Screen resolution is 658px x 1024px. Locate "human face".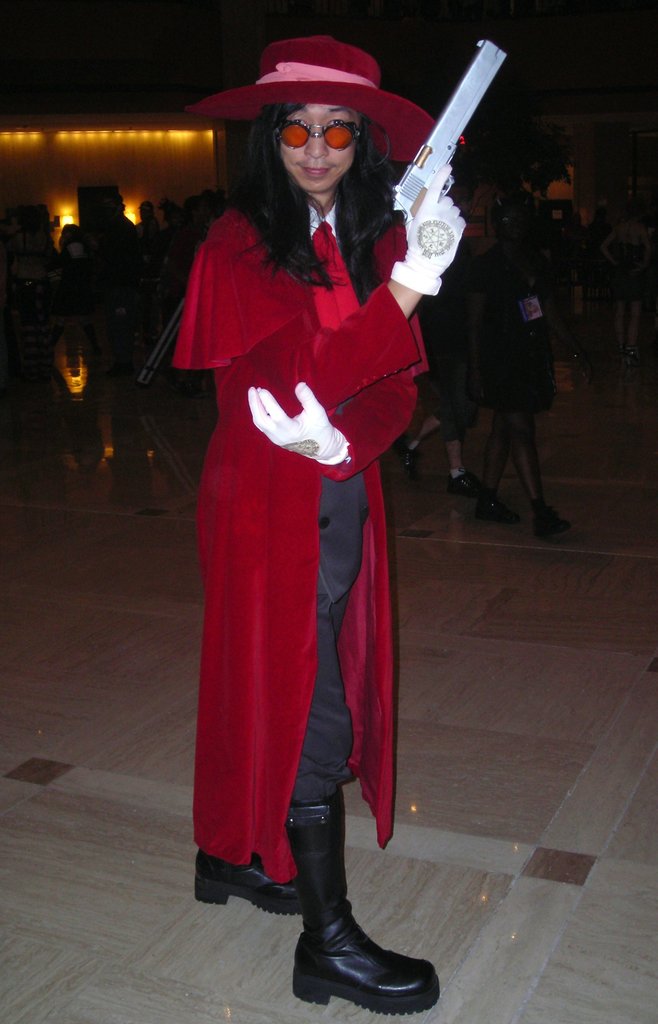
{"left": 287, "top": 106, "right": 360, "bottom": 185}.
